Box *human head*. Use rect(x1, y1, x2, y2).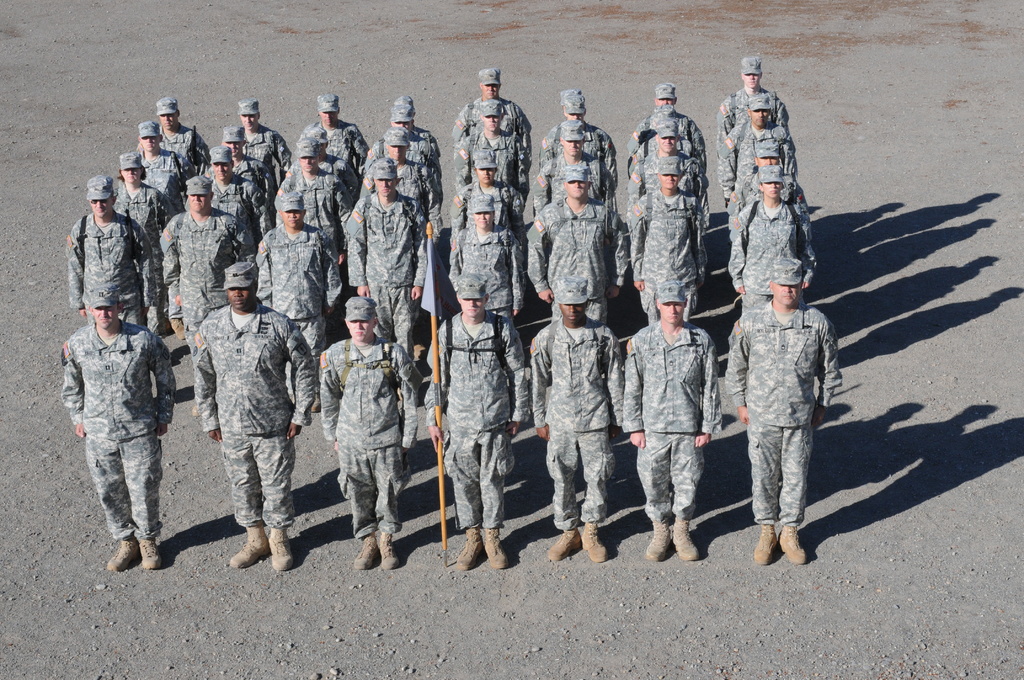
rect(655, 279, 688, 325).
